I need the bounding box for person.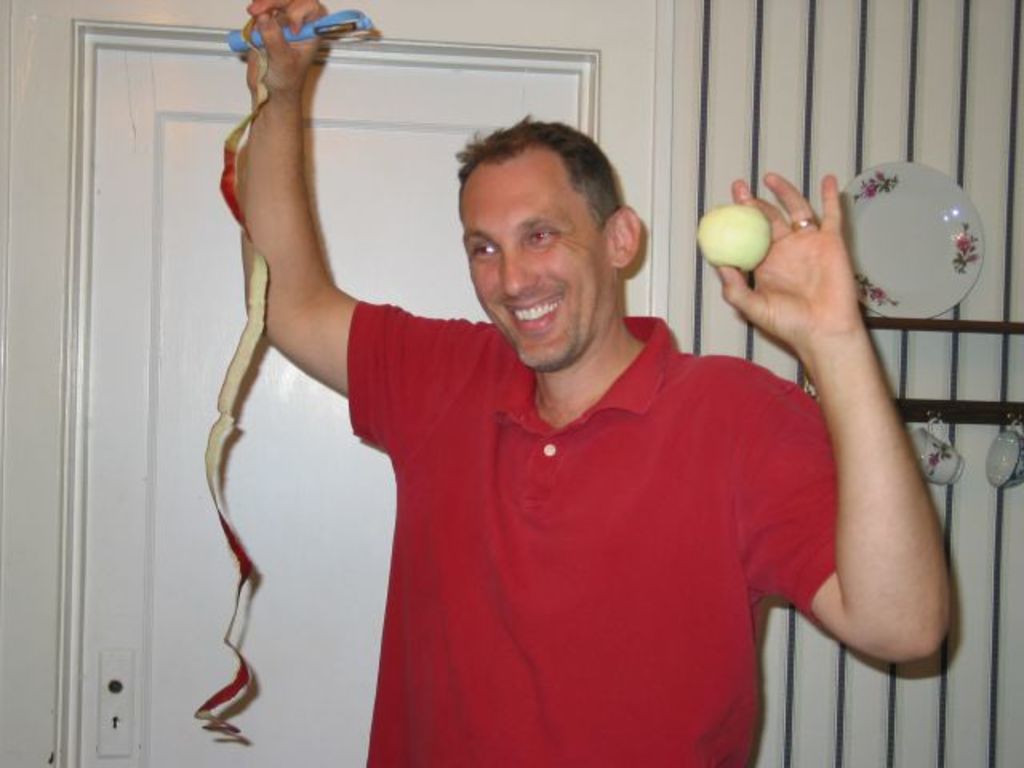
Here it is: [202, 62, 896, 760].
